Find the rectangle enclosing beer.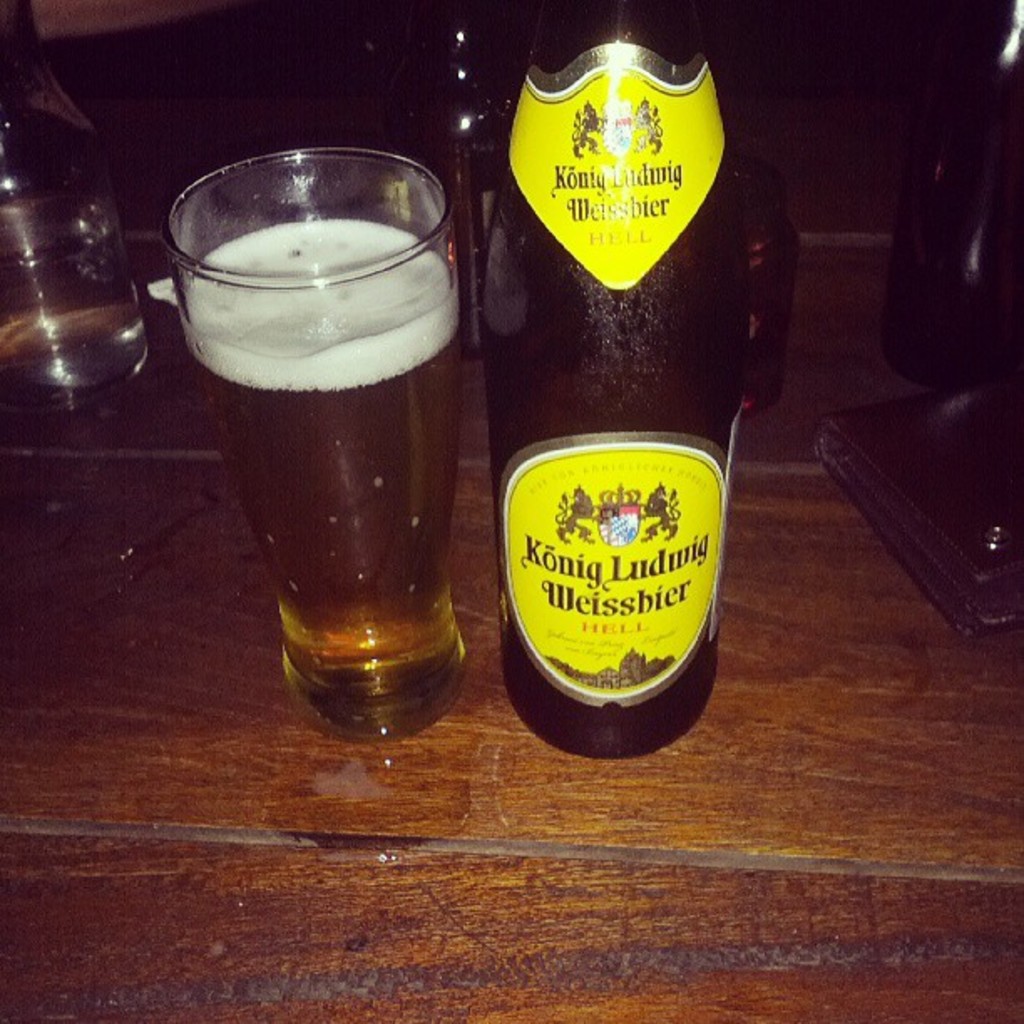
box=[184, 221, 463, 743].
